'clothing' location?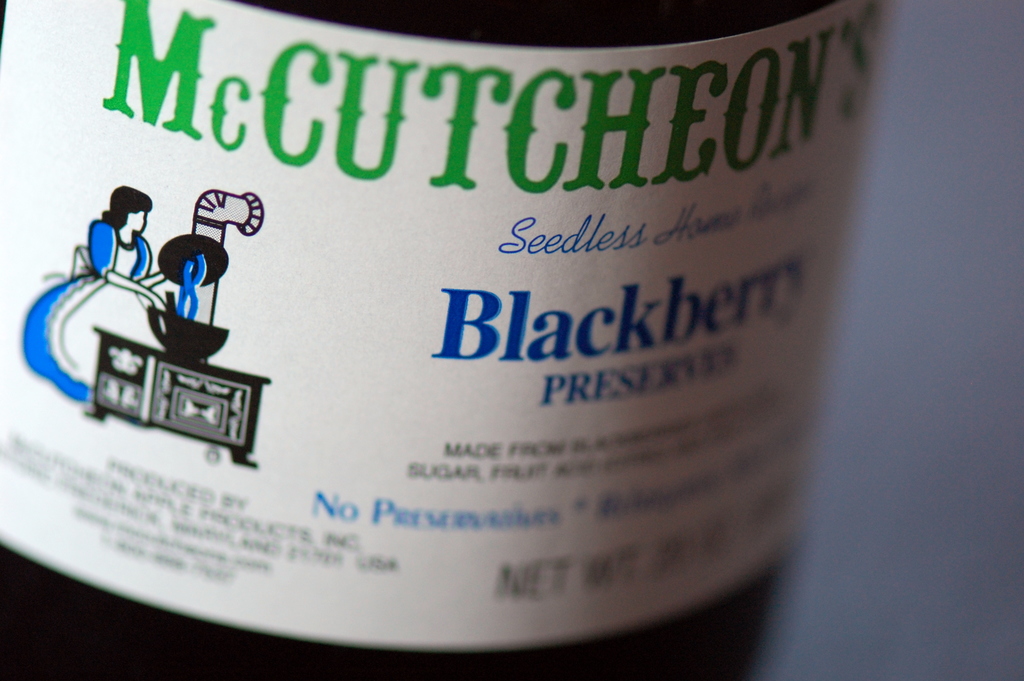
(19, 216, 156, 406)
